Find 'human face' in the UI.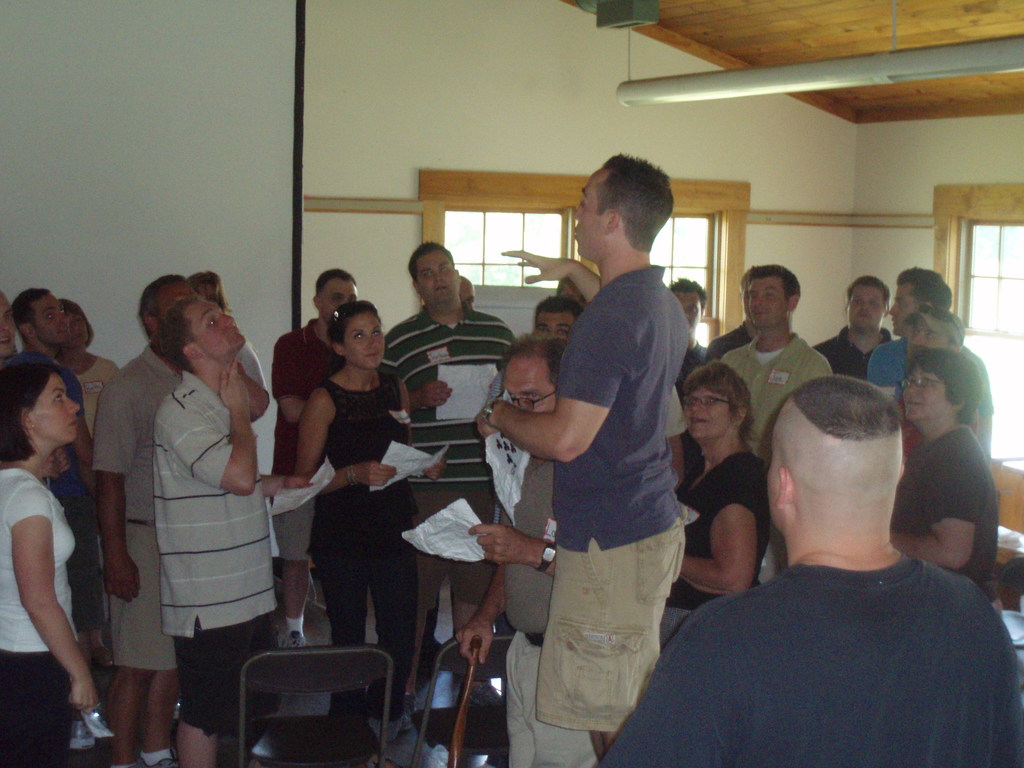
UI element at locate(76, 314, 90, 348).
